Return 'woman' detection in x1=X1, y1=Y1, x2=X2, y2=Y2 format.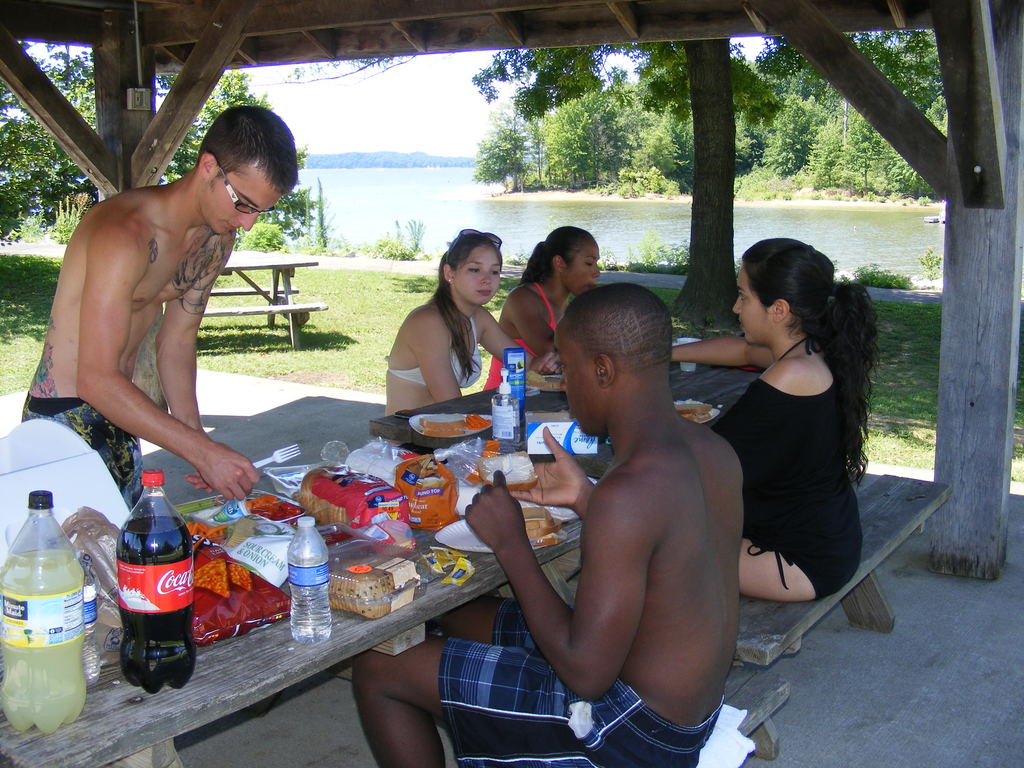
x1=374, y1=228, x2=568, y2=422.
